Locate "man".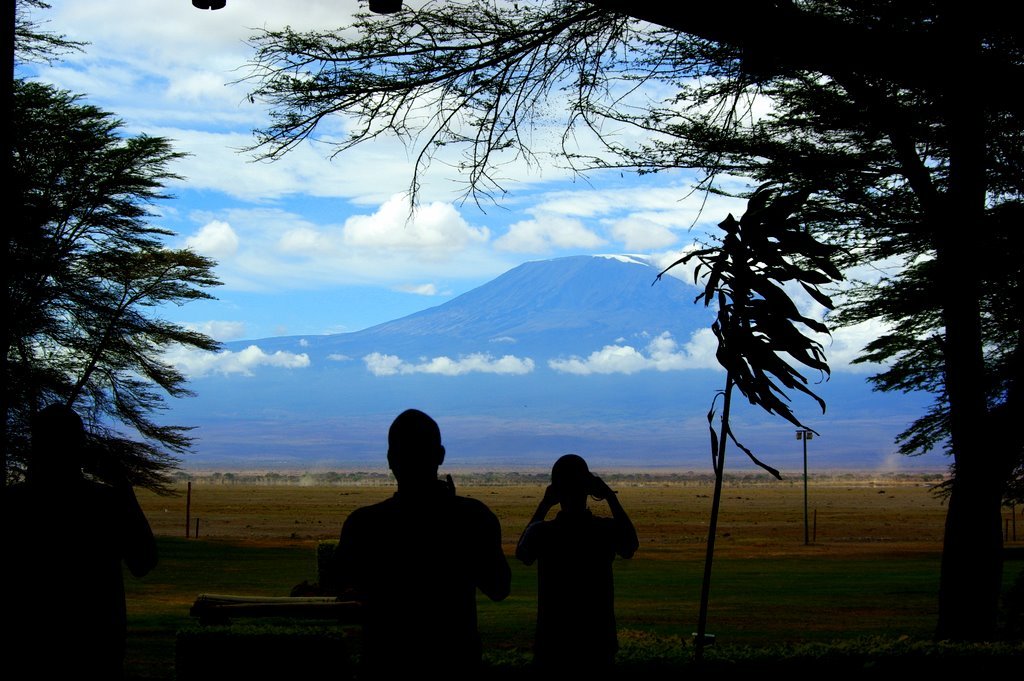
Bounding box: {"x1": 310, "y1": 403, "x2": 506, "y2": 666}.
